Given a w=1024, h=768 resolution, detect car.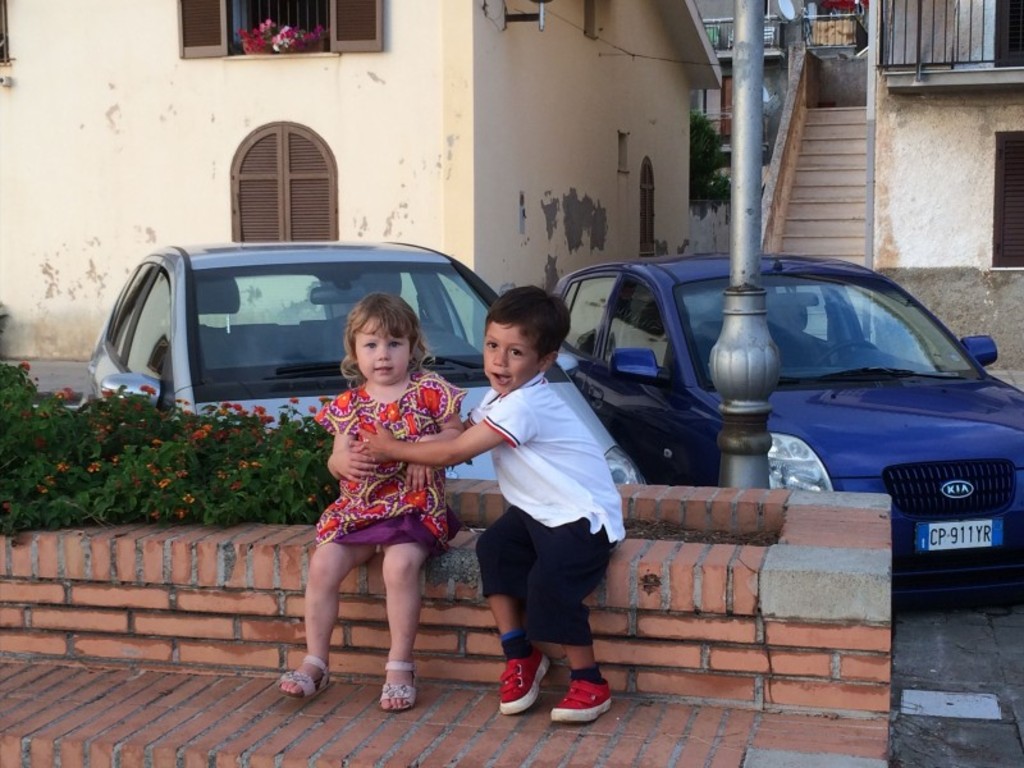
<bbox>532, 233, 997, 575</bbox>.
